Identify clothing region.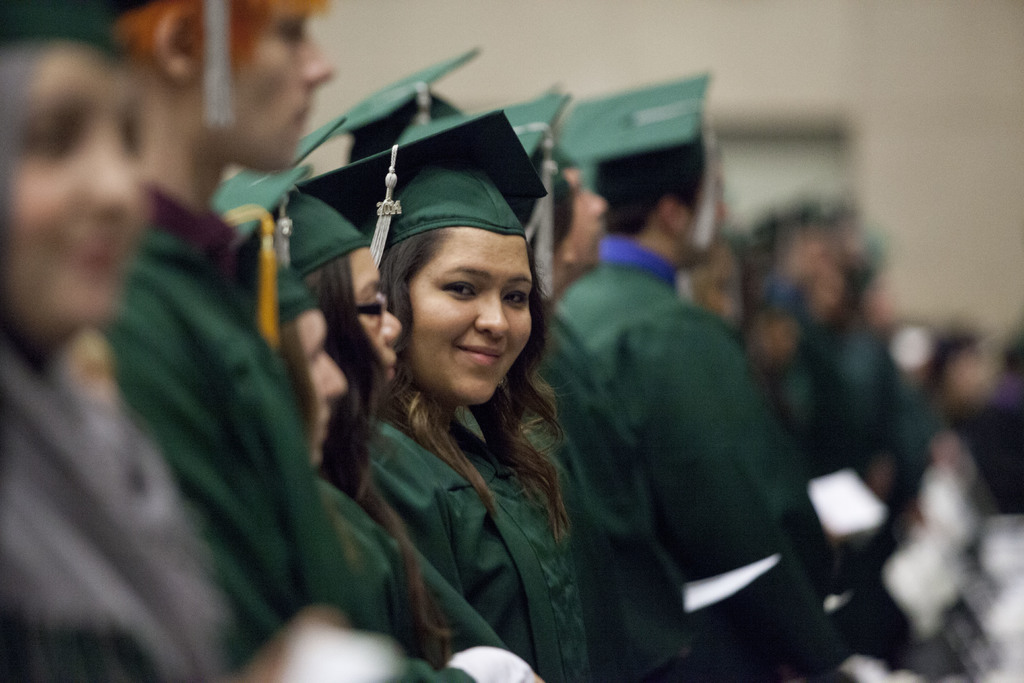
Region: 297:221:614:643.
